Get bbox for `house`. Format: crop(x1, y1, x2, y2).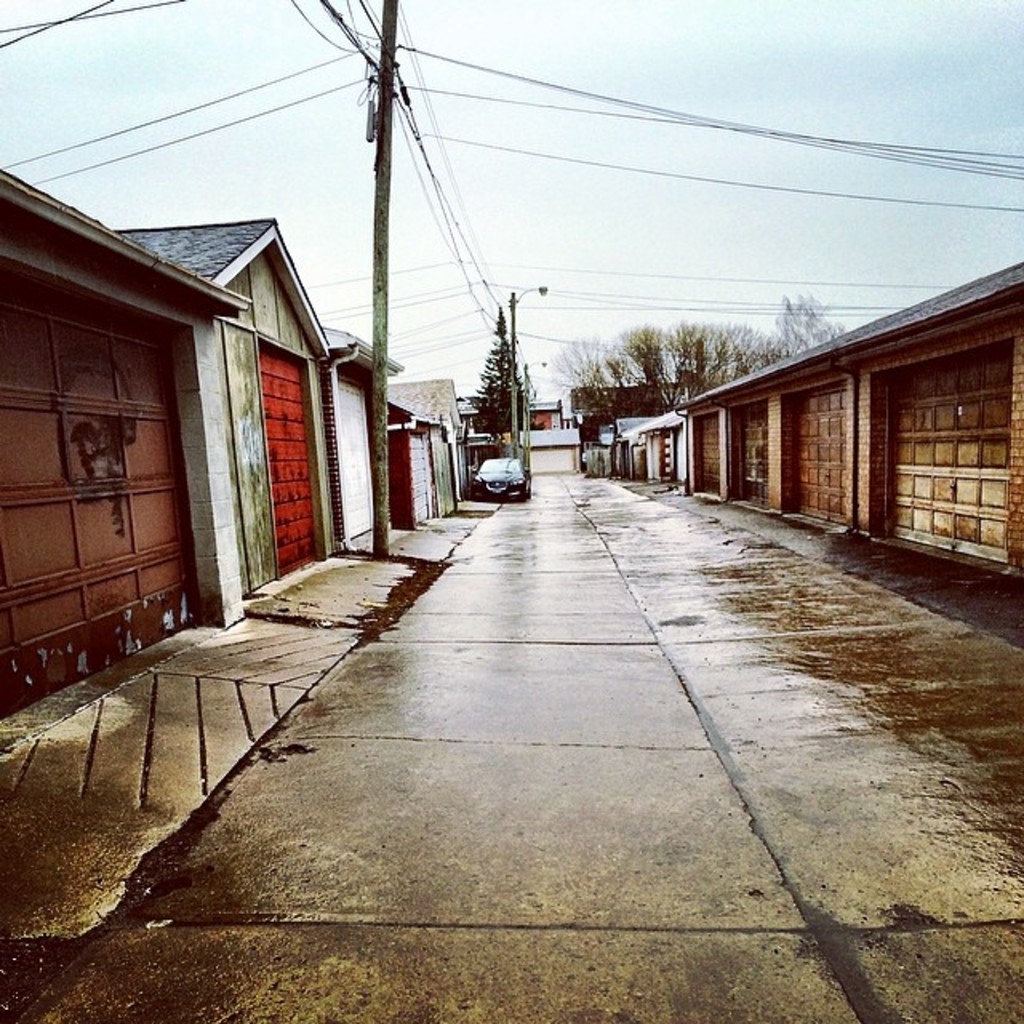
crop(522, 400, 565, 427).
